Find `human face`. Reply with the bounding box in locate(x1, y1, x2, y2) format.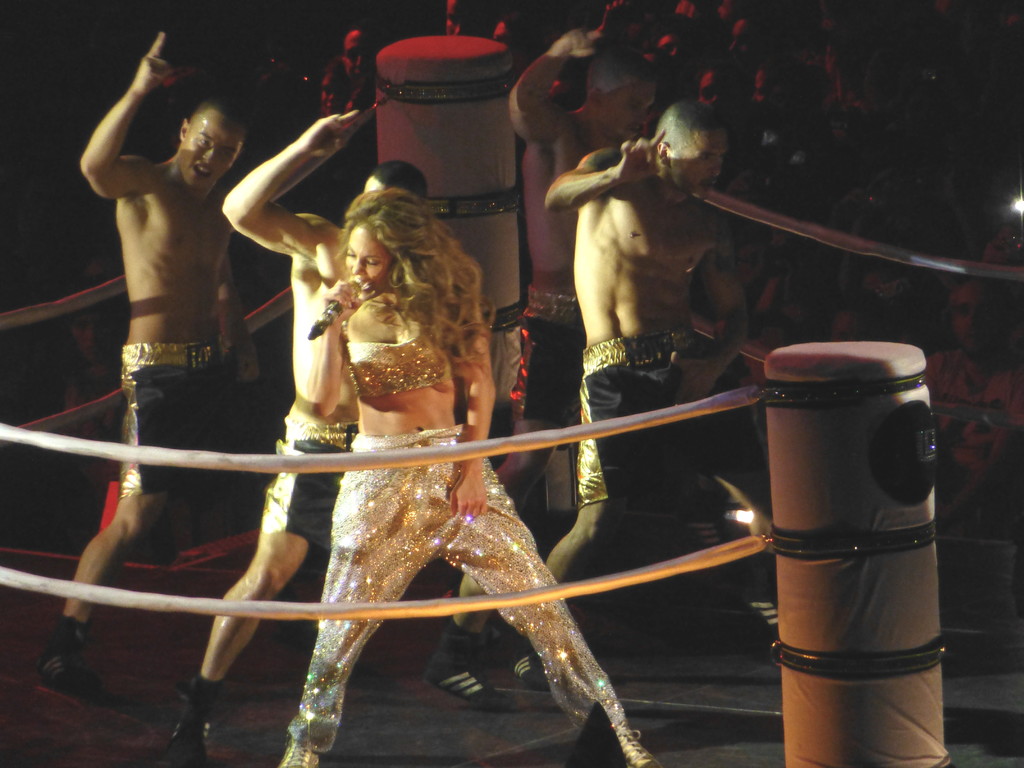
locate(602, 82, 657, 140).
